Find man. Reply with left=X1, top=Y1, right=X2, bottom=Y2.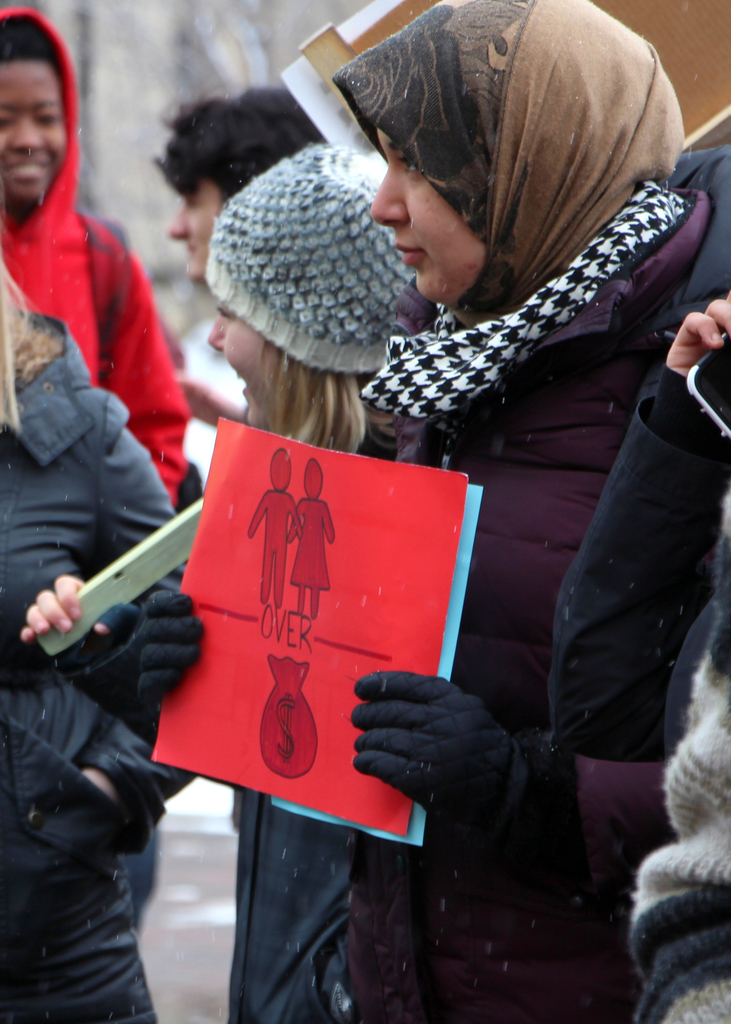
left=0, top=9, right=194, bottom=518.
